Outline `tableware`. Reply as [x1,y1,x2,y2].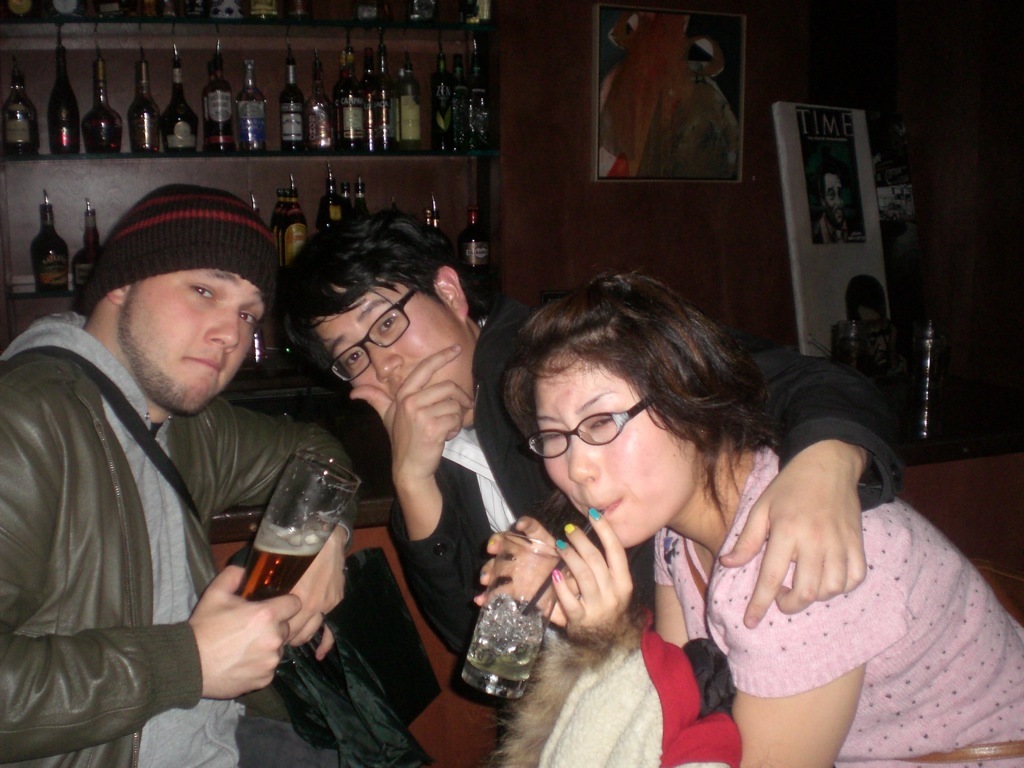
[229,451,358,596].
